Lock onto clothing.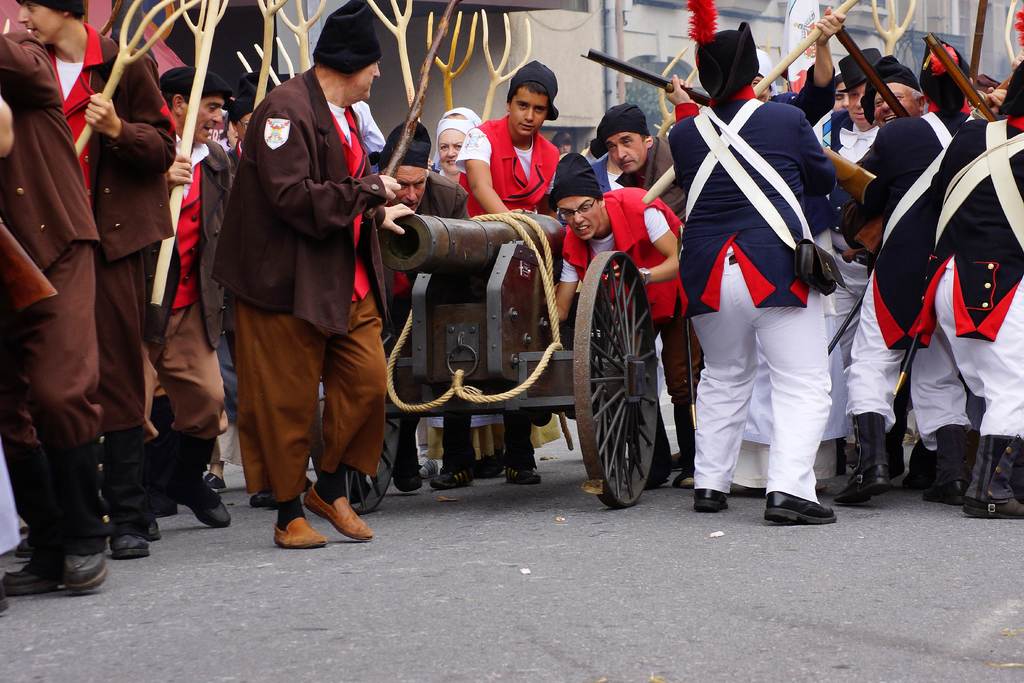
Locked: pyautogui.locateOnScreen(55, 24, 177, 435).
